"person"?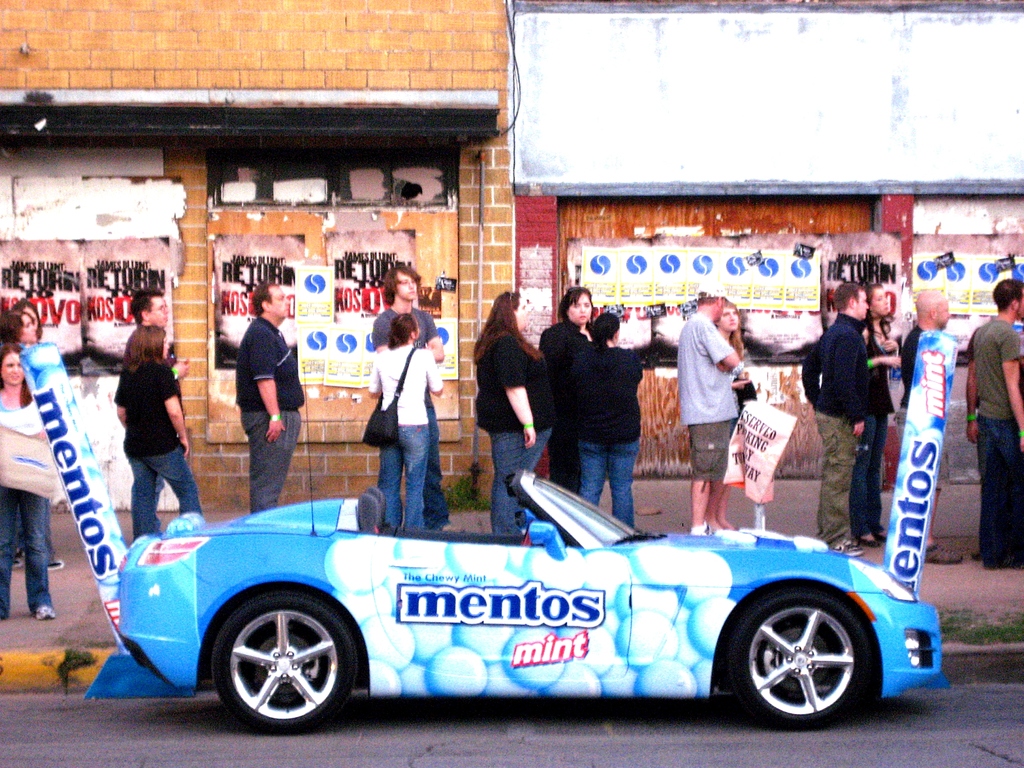
l=118, t=325, r=201, b=538
